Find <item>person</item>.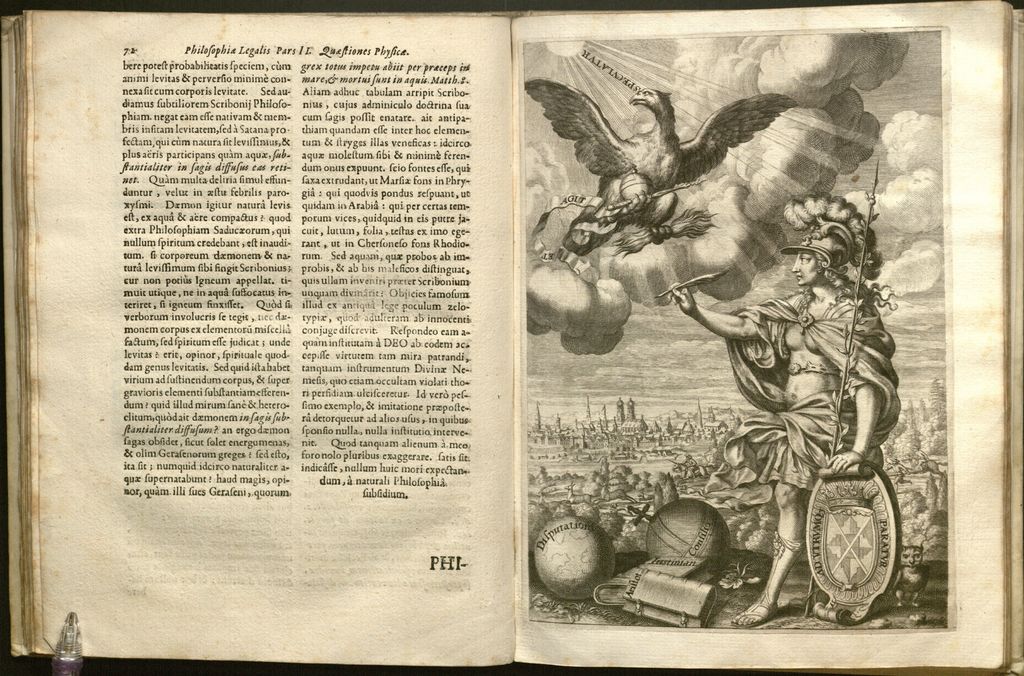
[665, 215, 902, 625].
